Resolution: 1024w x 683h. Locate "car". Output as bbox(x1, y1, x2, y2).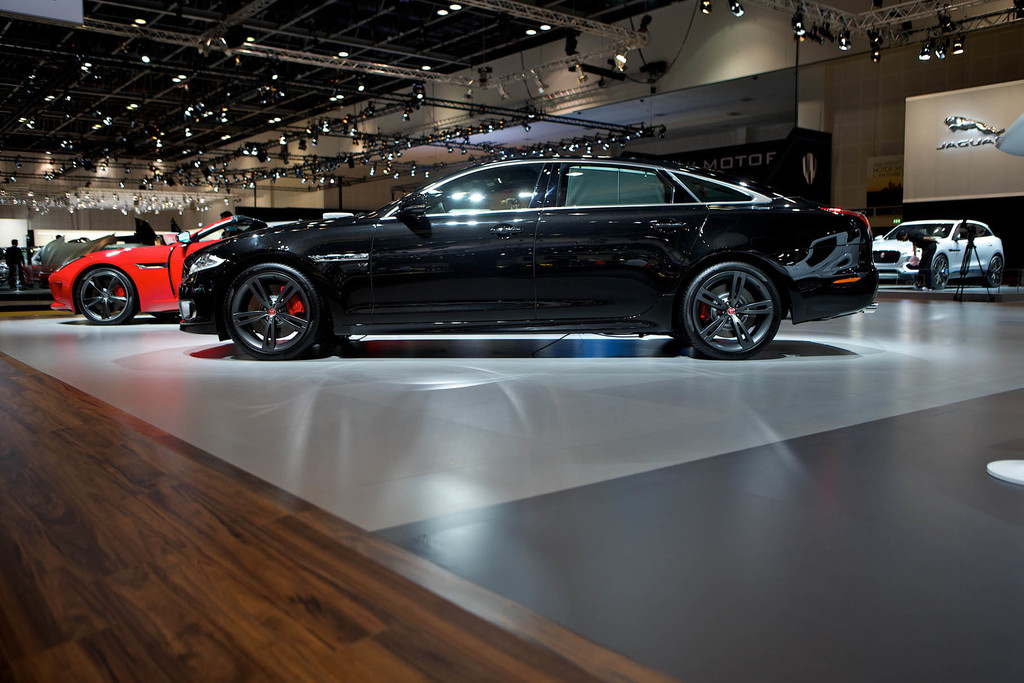
bbox(147, 151, 880, 373).
